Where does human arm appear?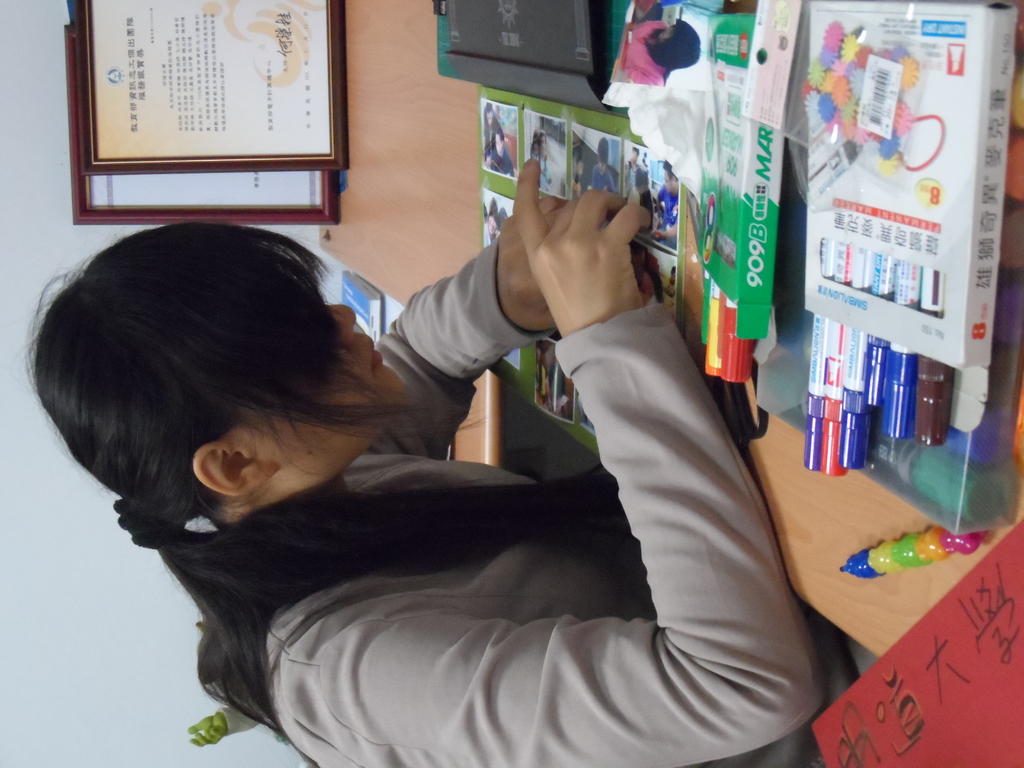
Appears at {"x1": 370, "y1": 193, "x2": 661, "y2": 463}.
